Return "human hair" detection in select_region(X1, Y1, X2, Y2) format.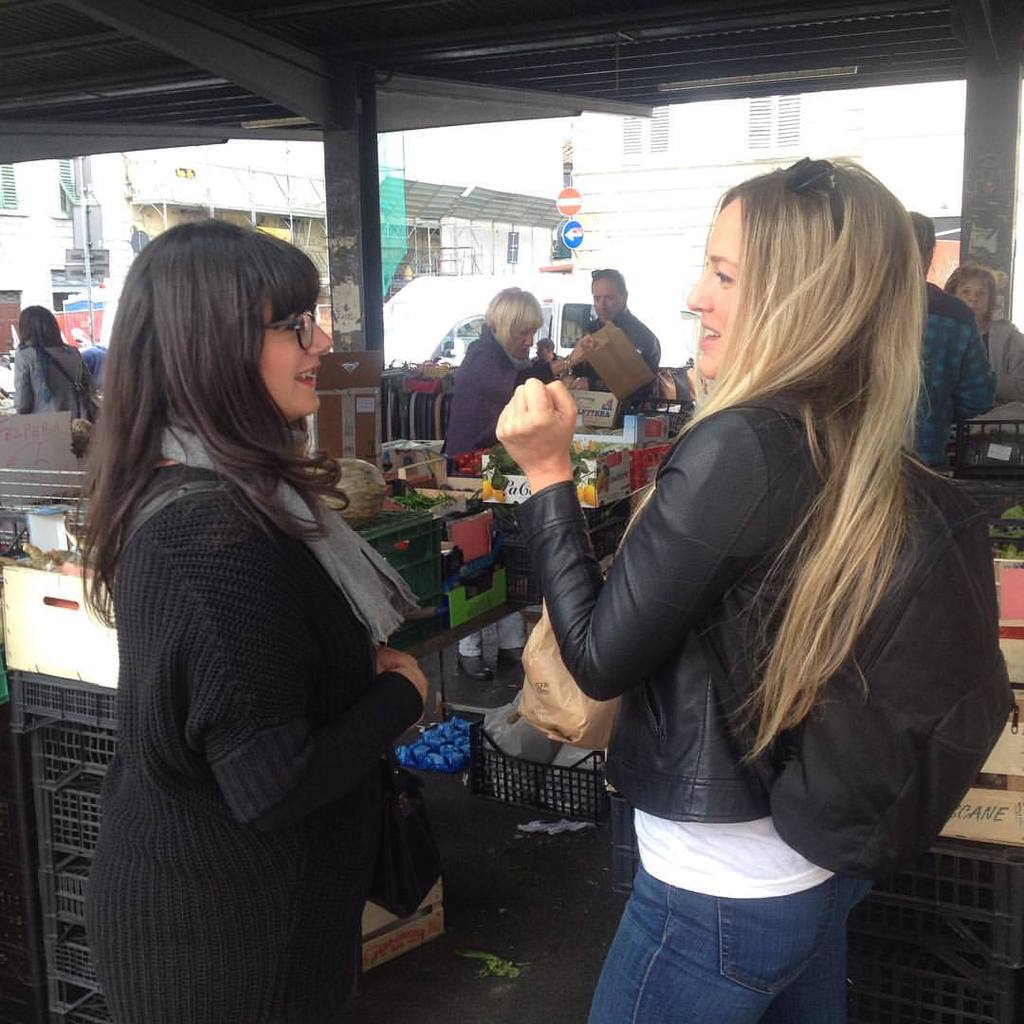
select_region(940, 258, 997, 325).
